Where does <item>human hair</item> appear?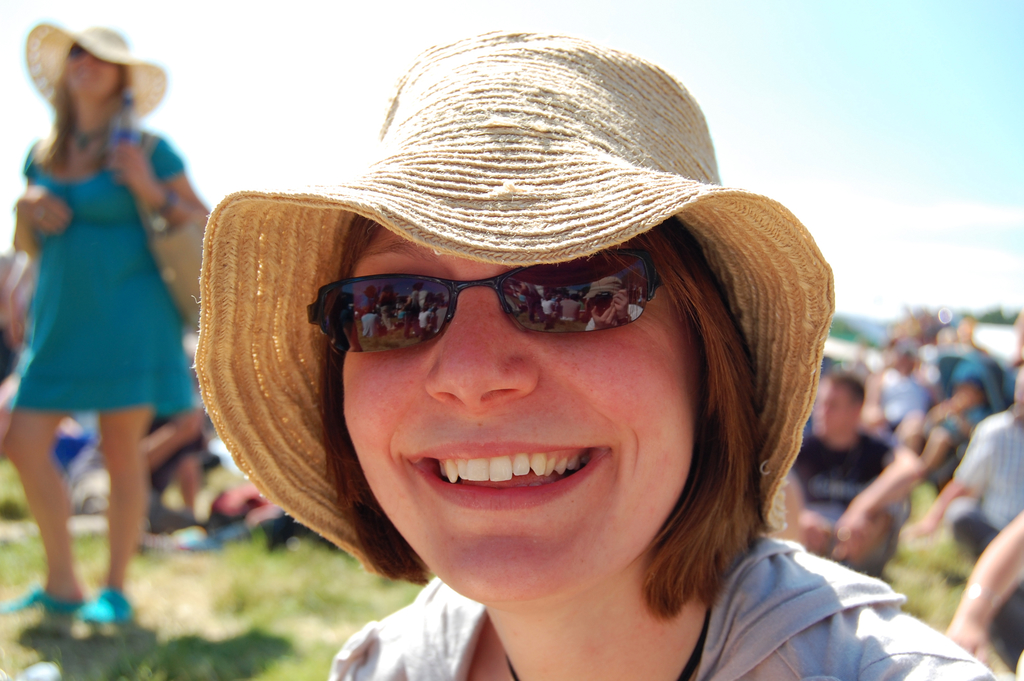
Appears at x1=20, y1=36, x2=141, y2=177.
